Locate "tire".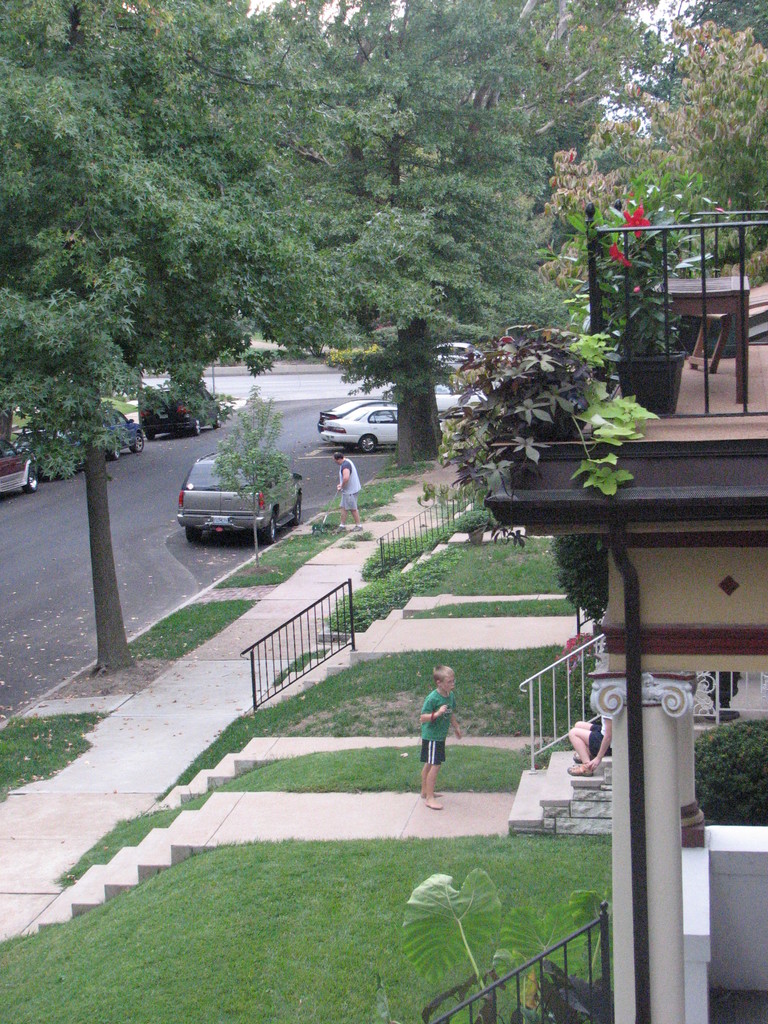
Bounding box: [left=113, top=438, right=125, bottom=463].
